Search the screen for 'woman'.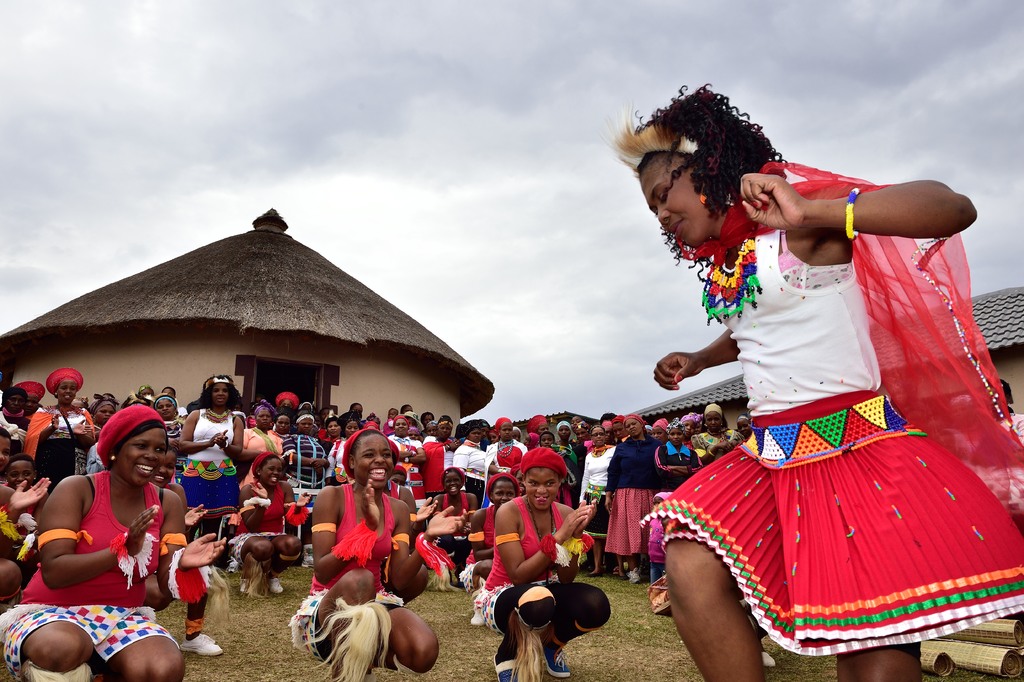
Found at bbox=[83, 397, 120, 431].
